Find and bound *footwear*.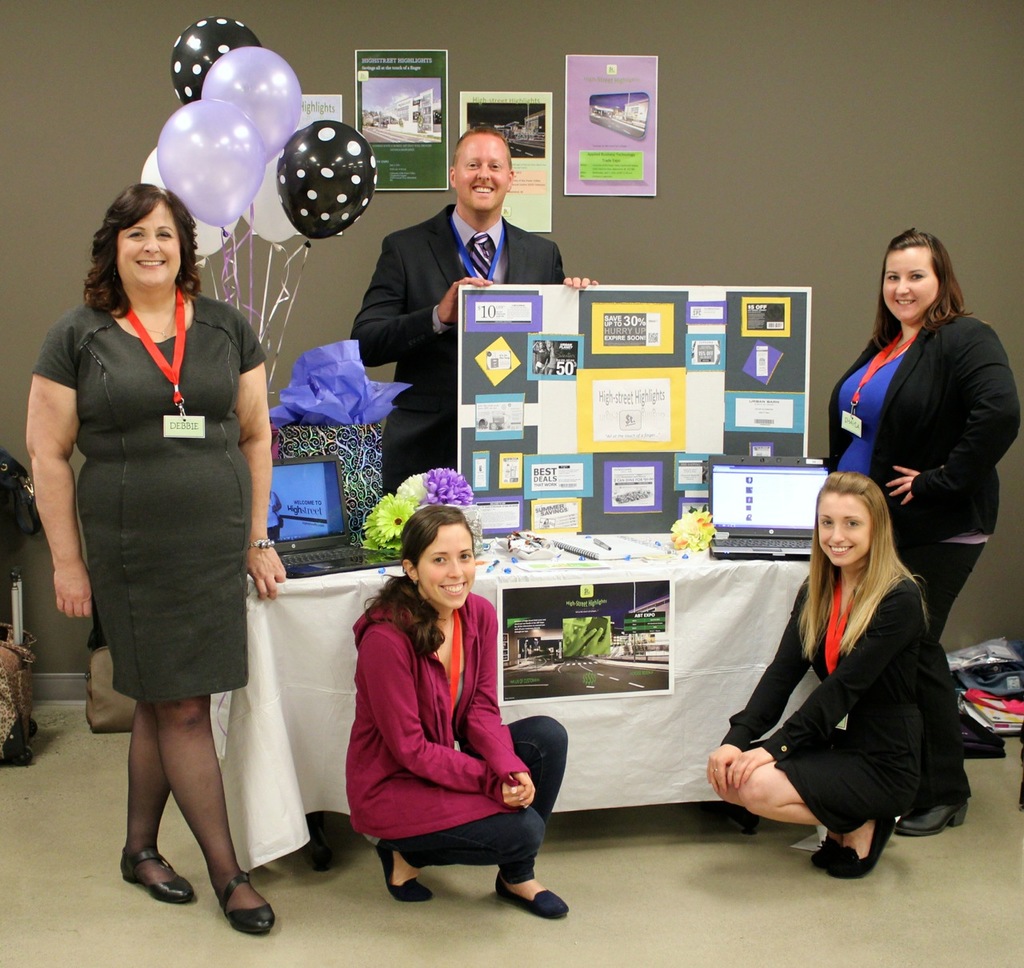
Bound: <region>893, 782, 970, 841</region>.
